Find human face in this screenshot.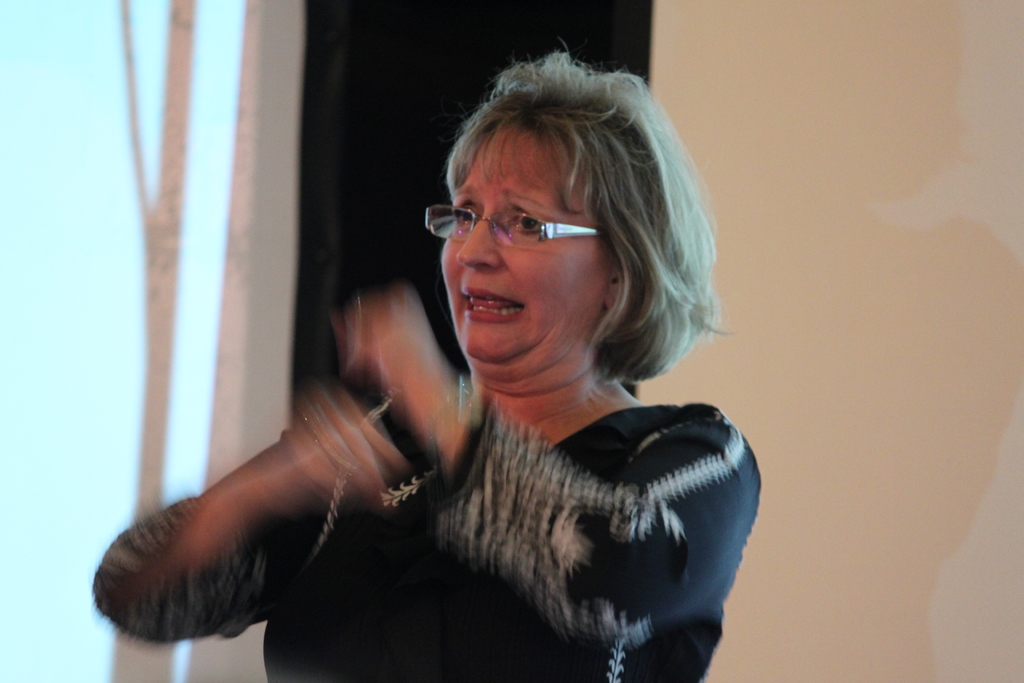
The bounding box for human face is detection(437, 124, 602, 375).
